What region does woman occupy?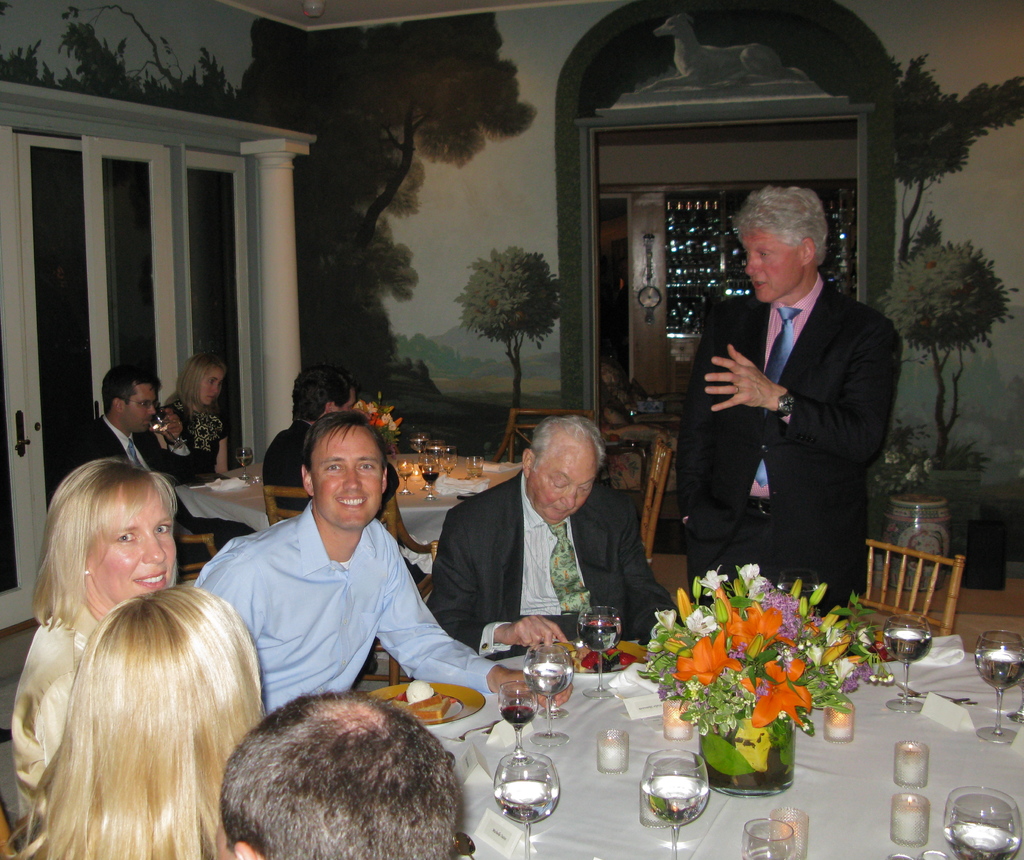
<region>158, 352, 255, 557</region>.
